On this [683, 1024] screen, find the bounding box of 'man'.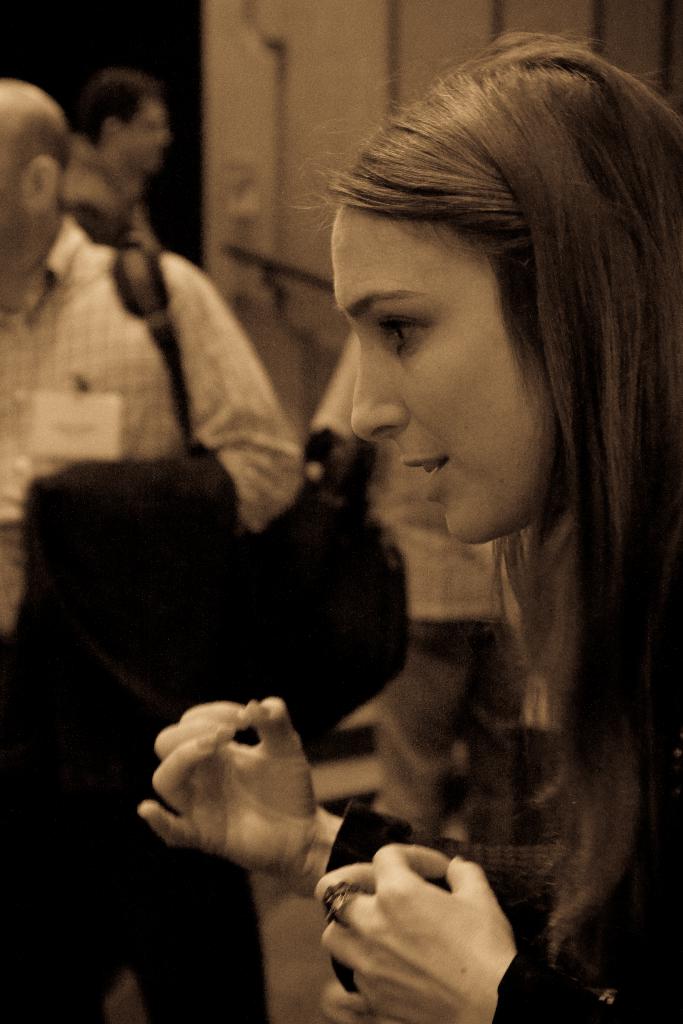
Bounding box: BBox(295, 323, 526, 849).
